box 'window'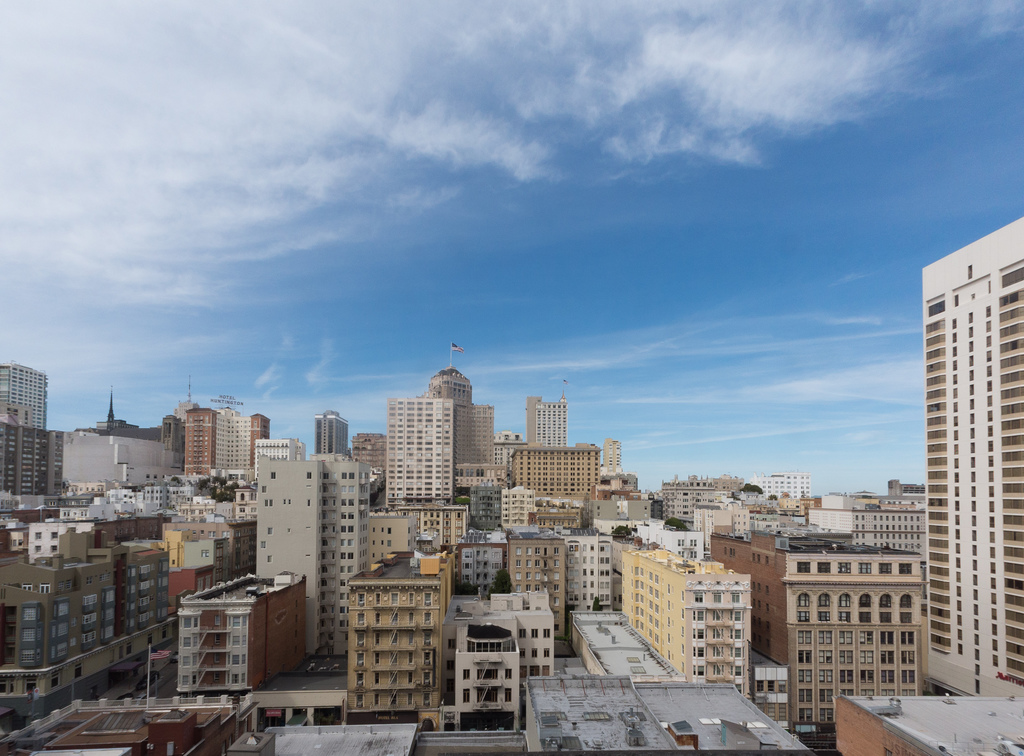
858:592:872:607
